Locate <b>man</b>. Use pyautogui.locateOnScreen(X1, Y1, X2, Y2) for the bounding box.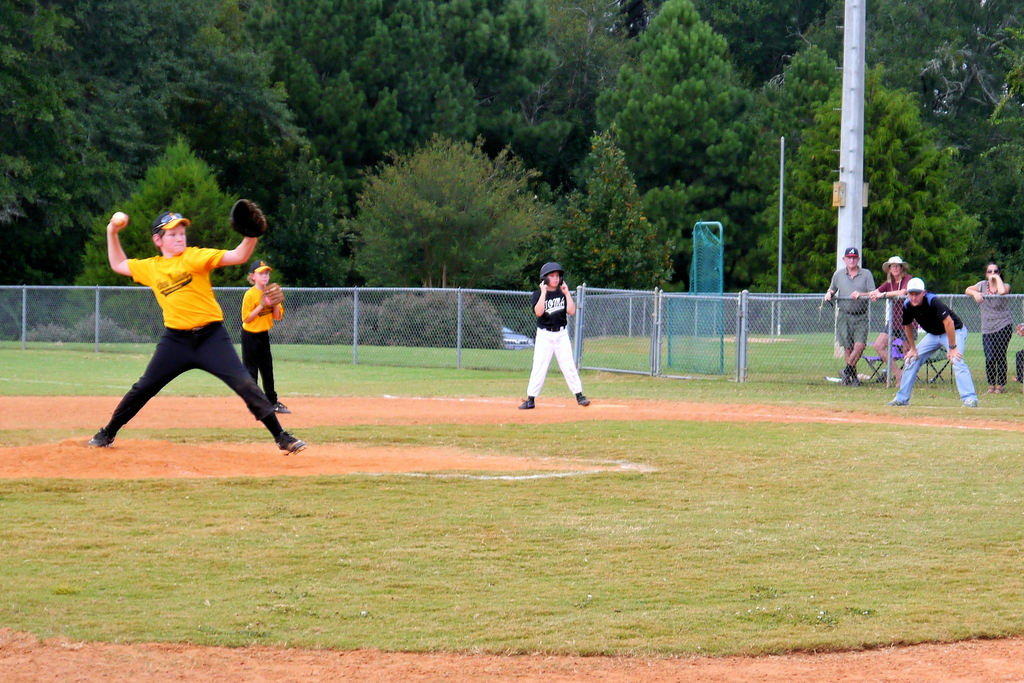
pyautogui.locateOnScreen(885, 278, 977, 414).
